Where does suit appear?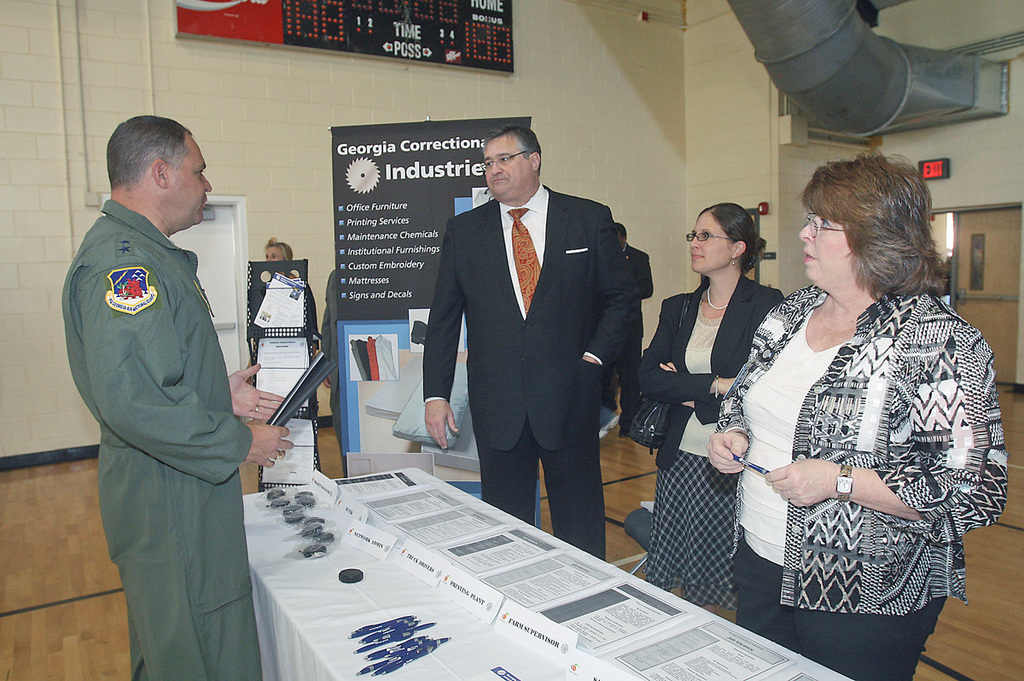
Appears at [605,242,658,428].
